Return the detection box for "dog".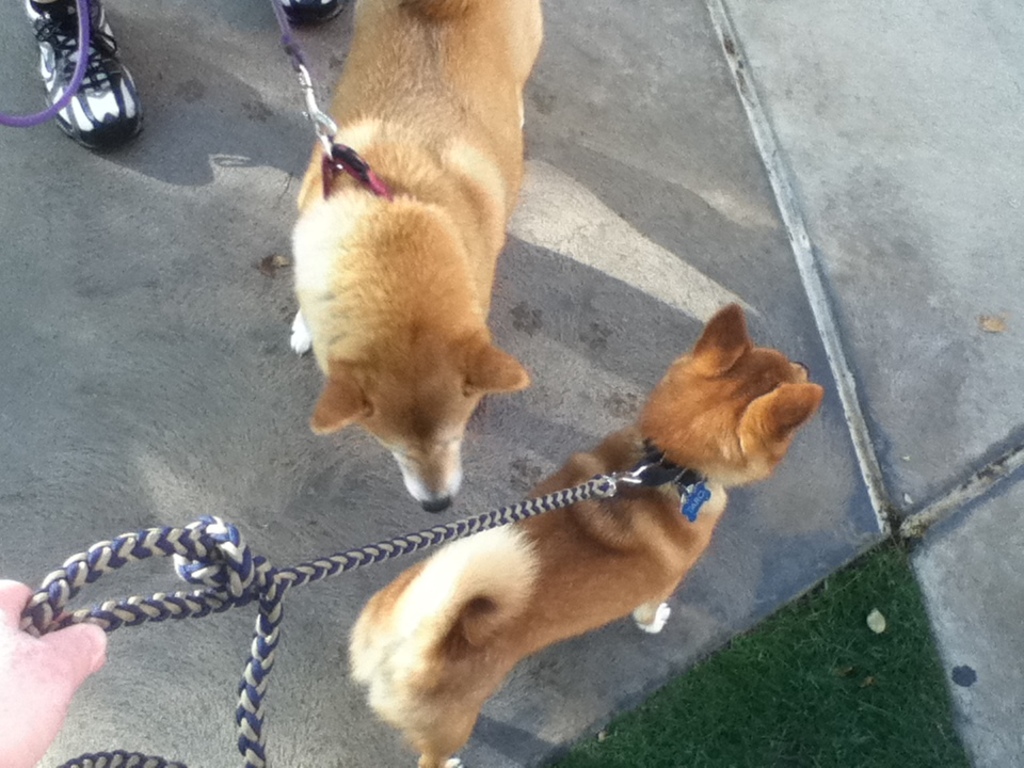
<box>287,0,542,512</box>.
